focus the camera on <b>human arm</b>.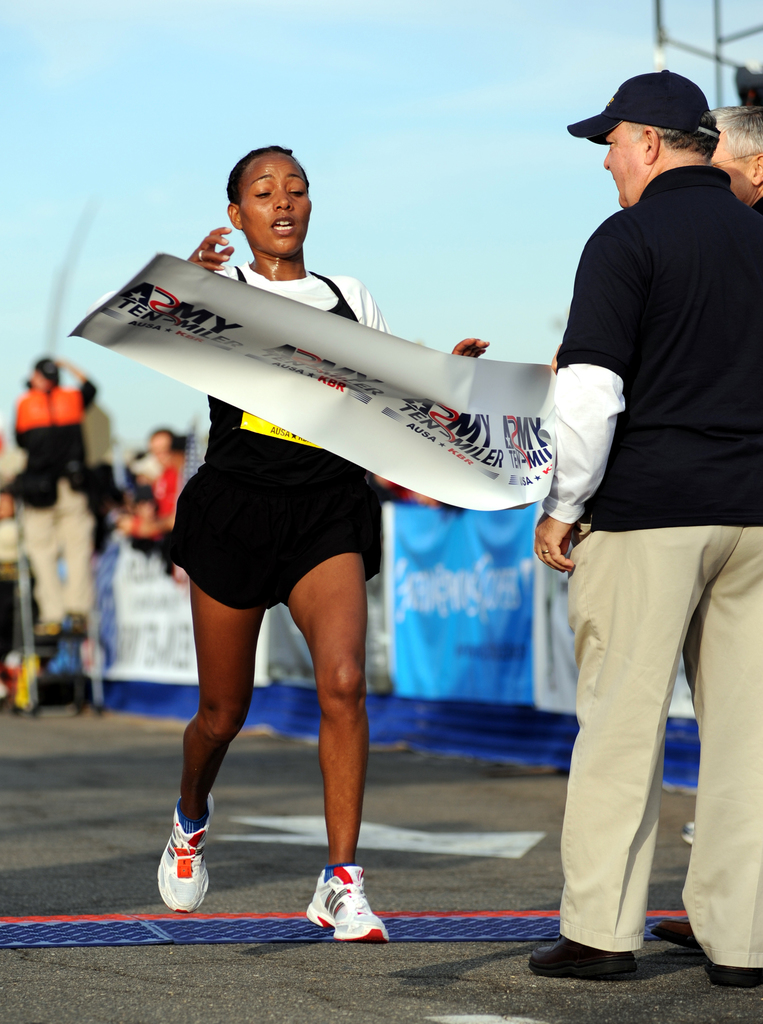
Focus region: bbox=(530, 218, 623, 570).
